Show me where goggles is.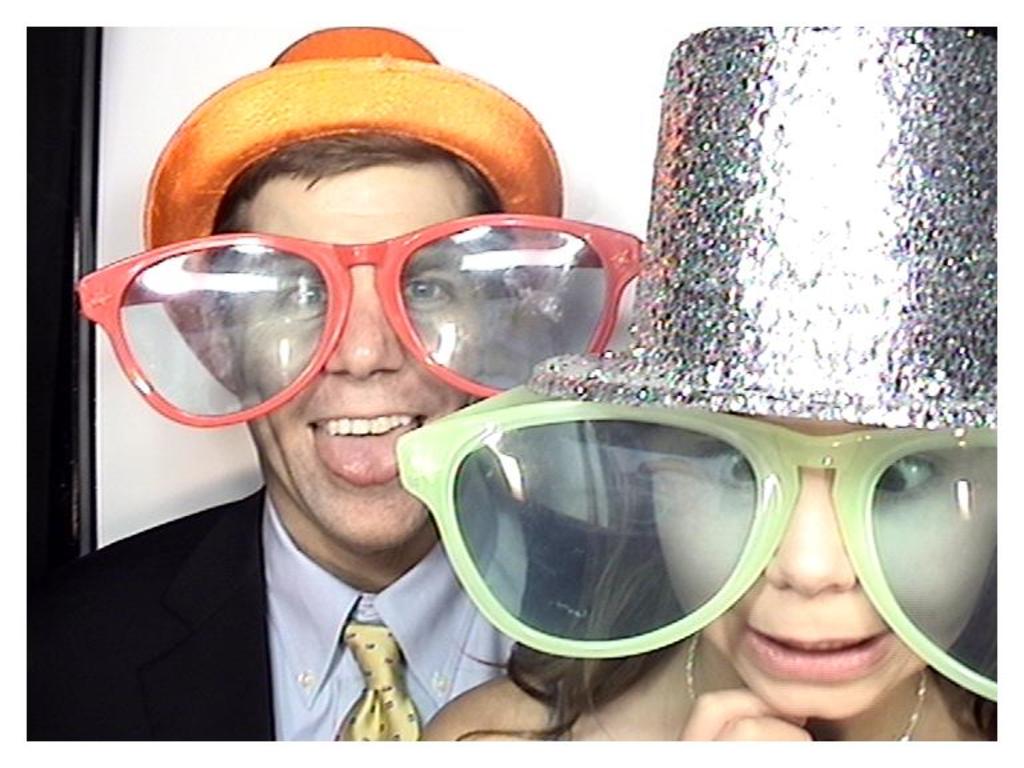
goggles is at <bbox>77, 208, 645, 427</bbox>.
